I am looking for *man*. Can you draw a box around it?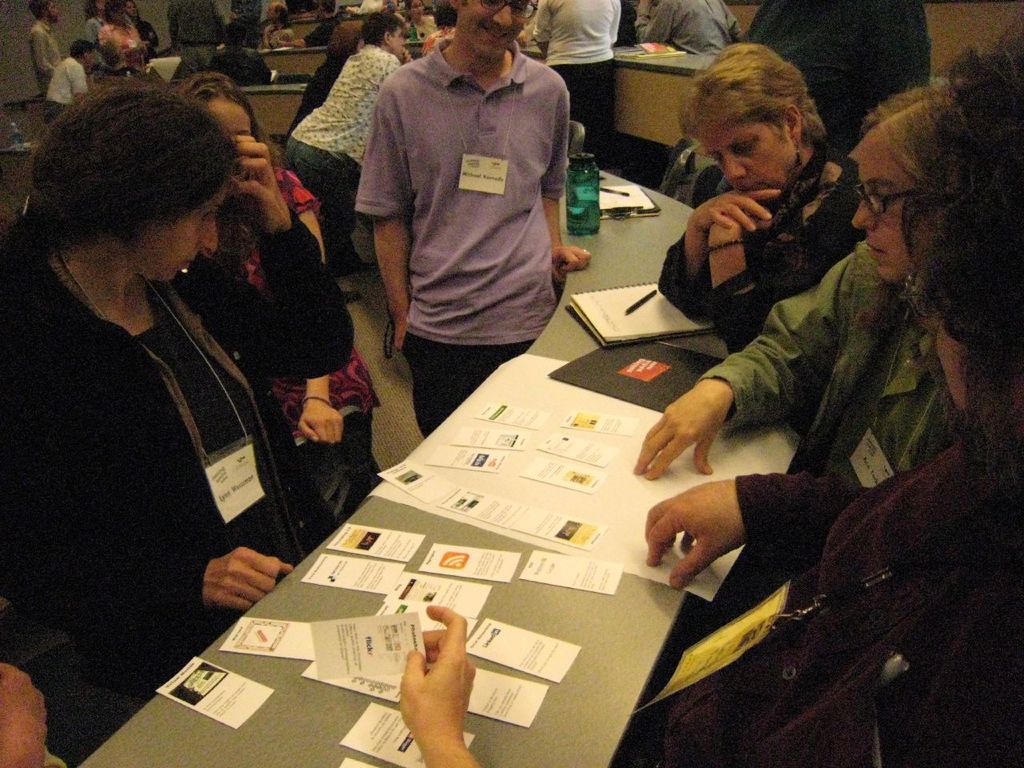
Sure, the bounding box is box(27, 0, 58, 94).
